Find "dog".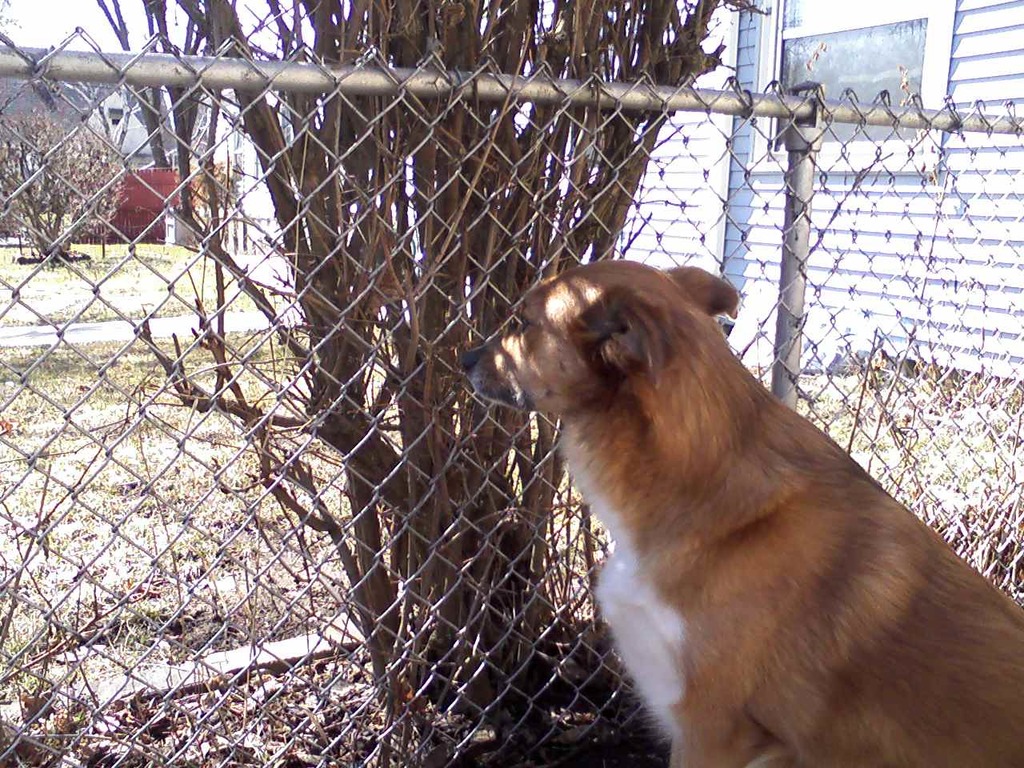
region(458, 254, 1023, 767).
